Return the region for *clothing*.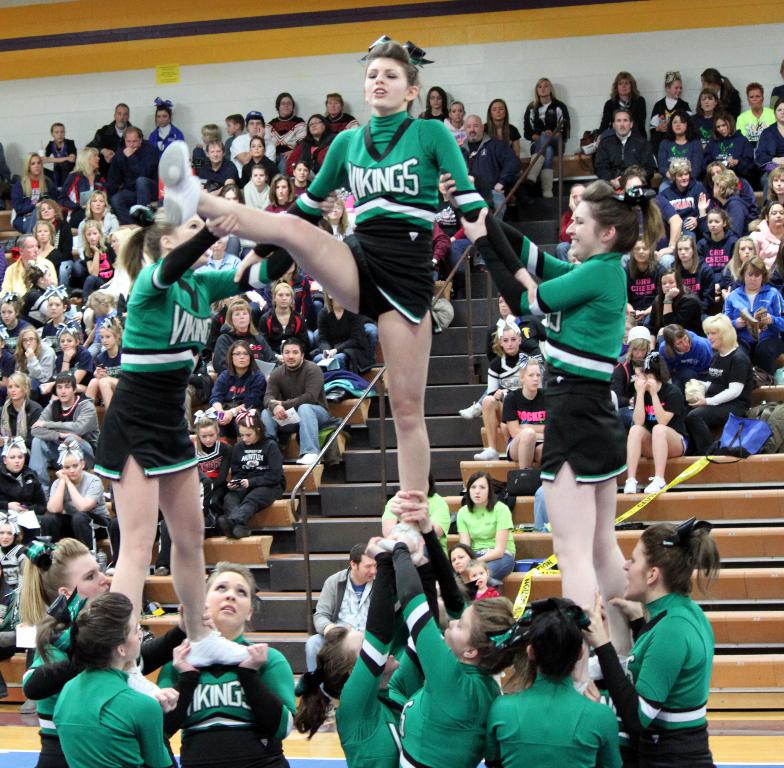
crop(416, 110, 449, 121).
